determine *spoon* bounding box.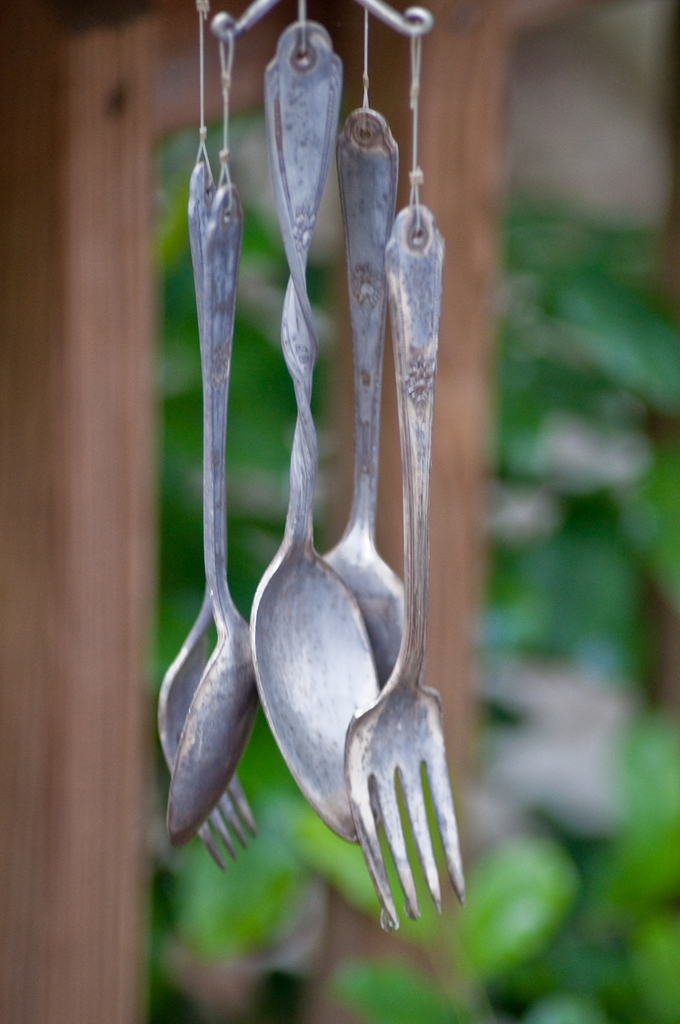
Determined: (x1=247, y1=19, x2=380, y2=849).
